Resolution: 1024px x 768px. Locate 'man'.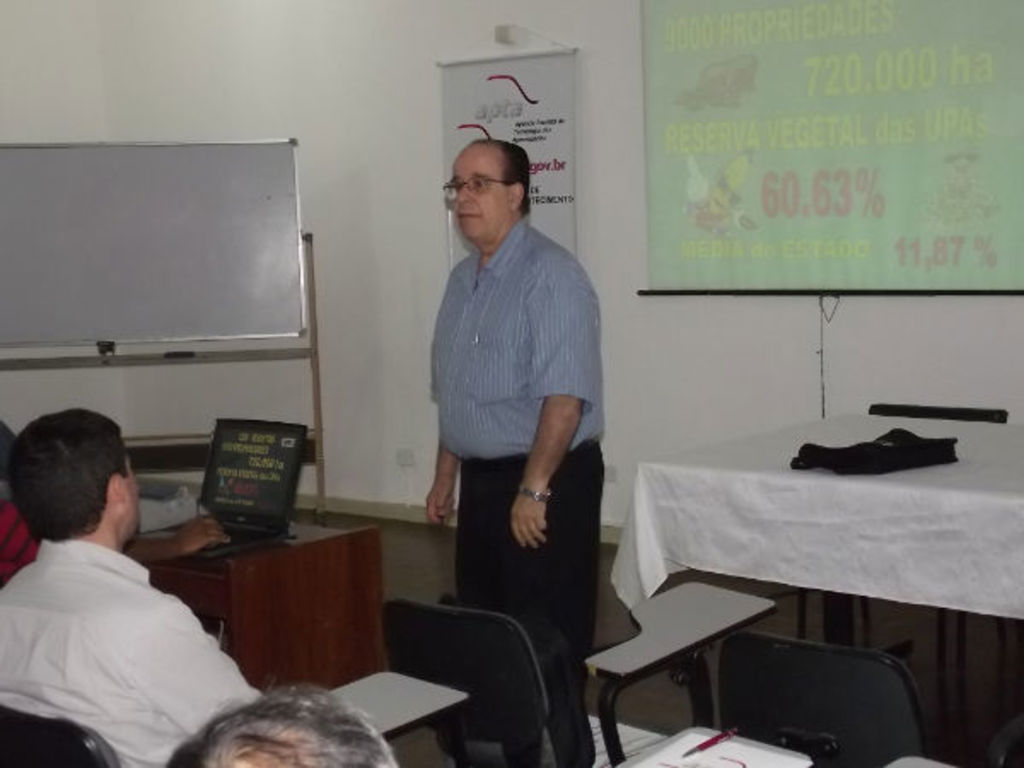
Rect(427, 140, 597, 766).
